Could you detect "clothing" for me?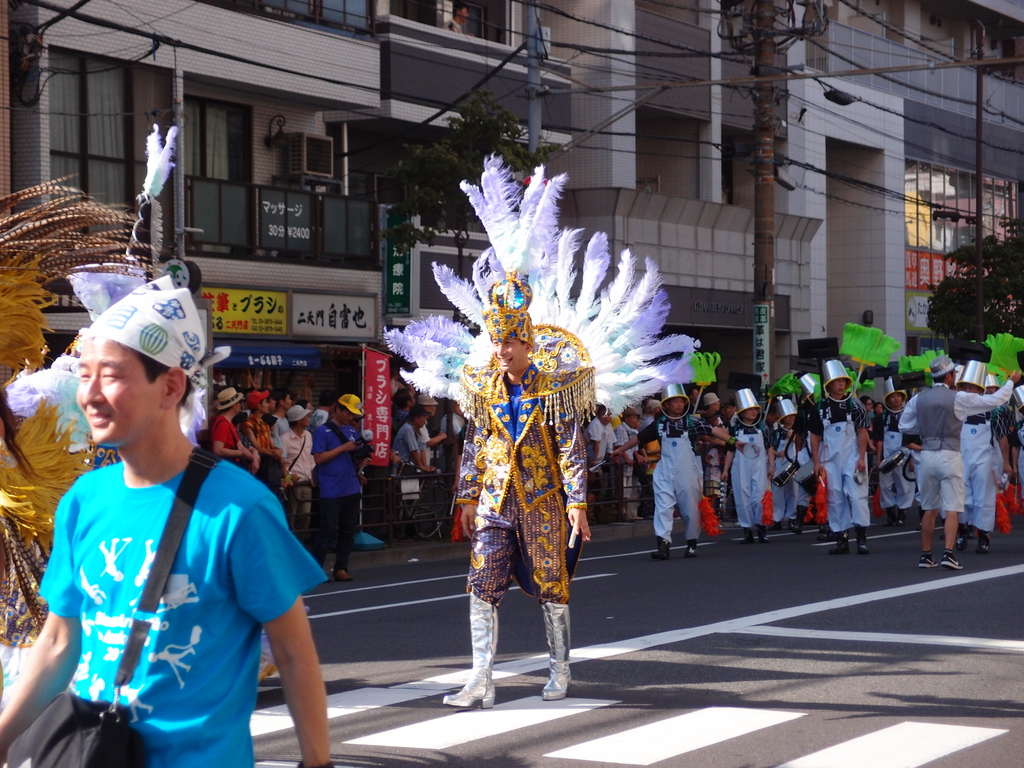
Detection result: [33,445,329,767].
